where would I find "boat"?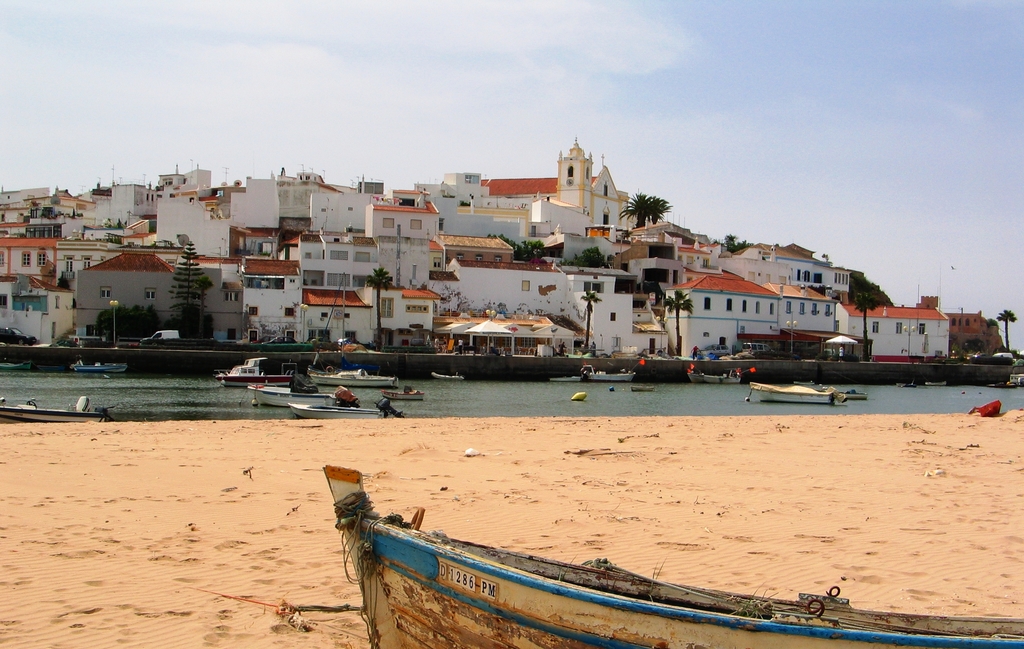
At box(429, 371, 465, 379).
